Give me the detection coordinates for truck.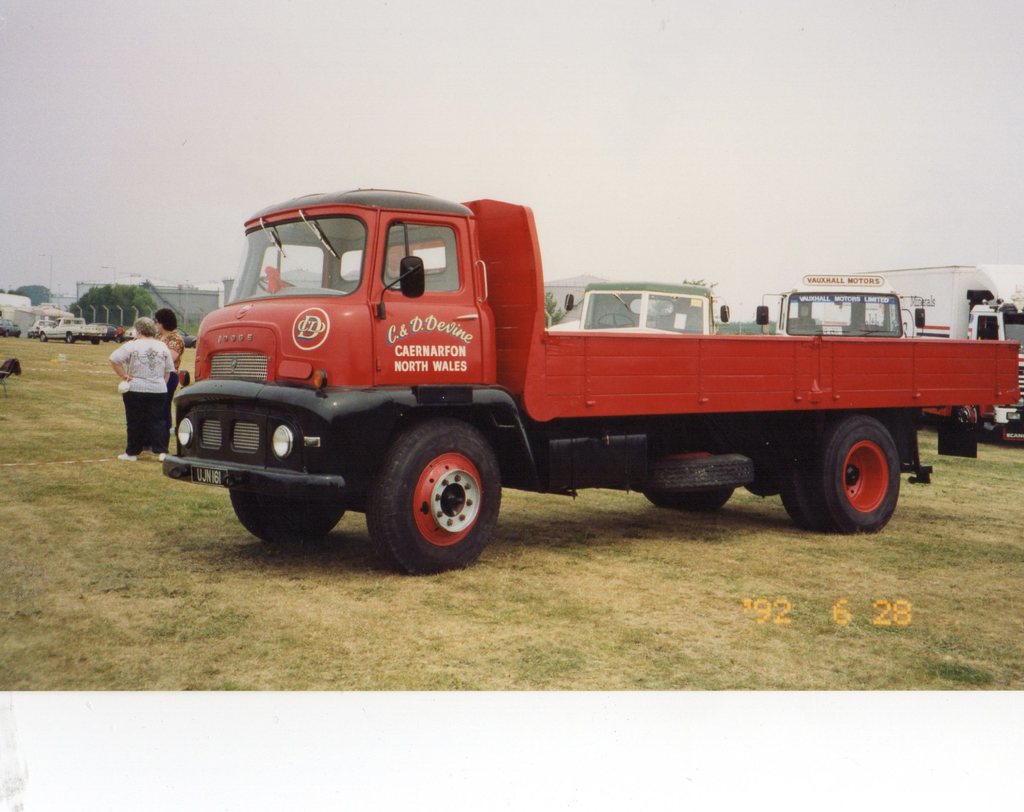
box=[783, 260, 1014, 430].
